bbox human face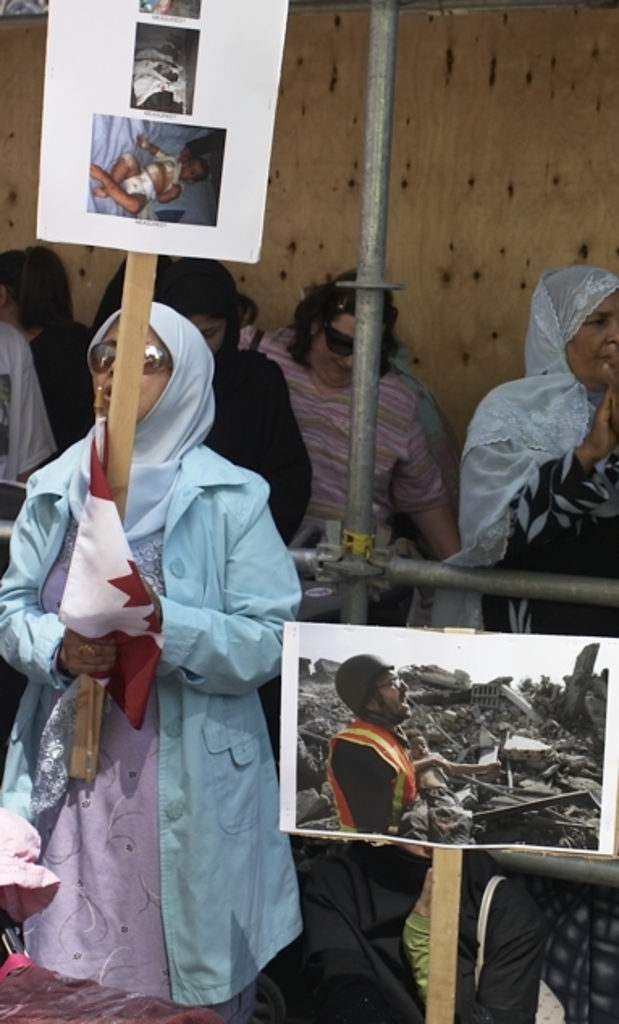
{"x1": 377, "y1": 656, "x2": 417, "y2": 725}
